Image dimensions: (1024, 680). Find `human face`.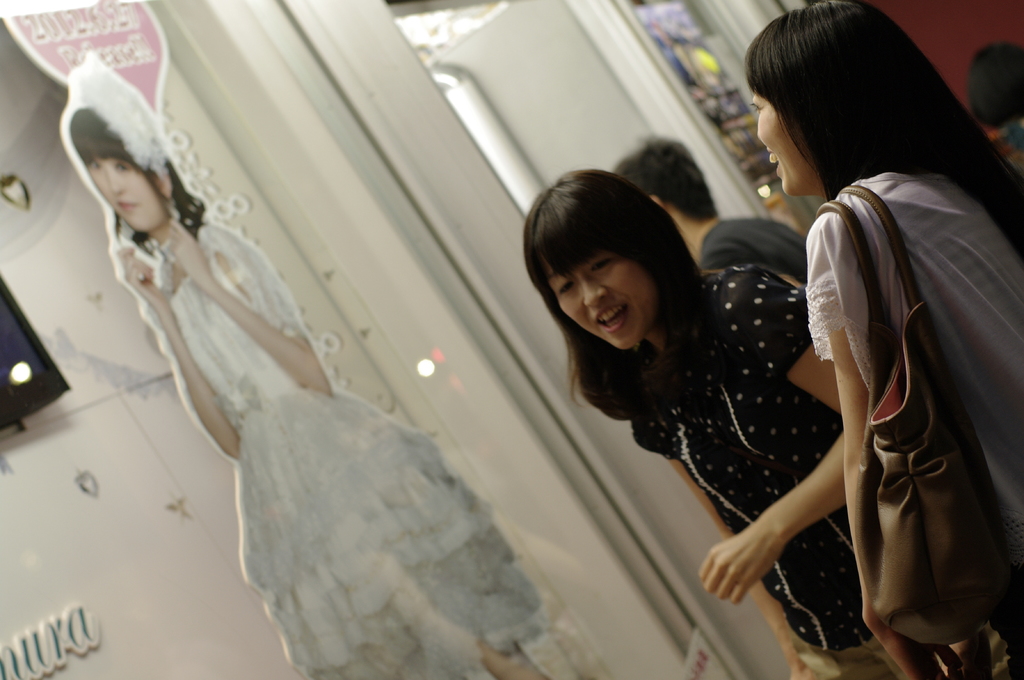
box(74, 136, 170, 235).
